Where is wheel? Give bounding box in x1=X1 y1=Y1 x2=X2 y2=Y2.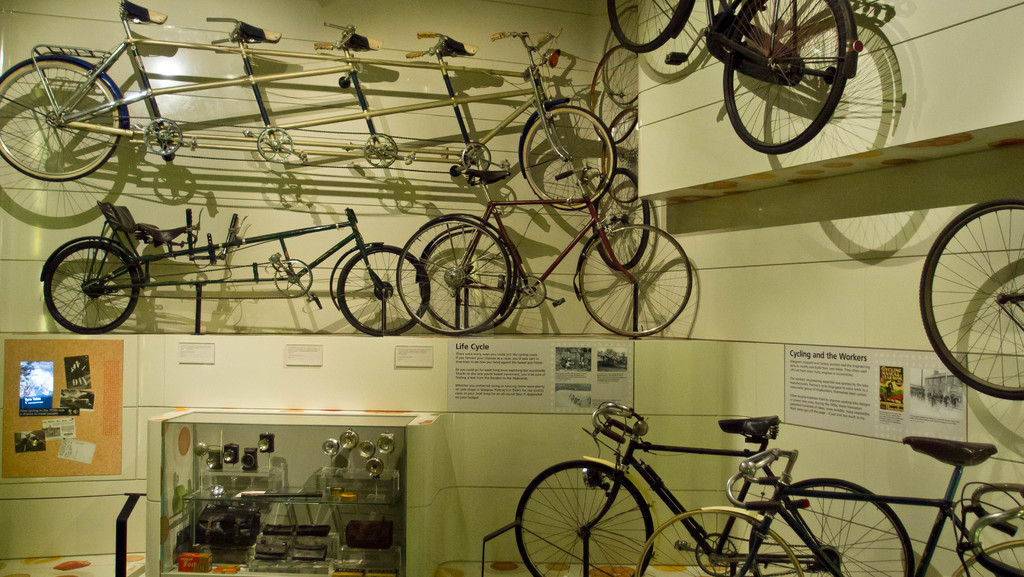
x1=362 y1=133 x2=399 y2=165.
